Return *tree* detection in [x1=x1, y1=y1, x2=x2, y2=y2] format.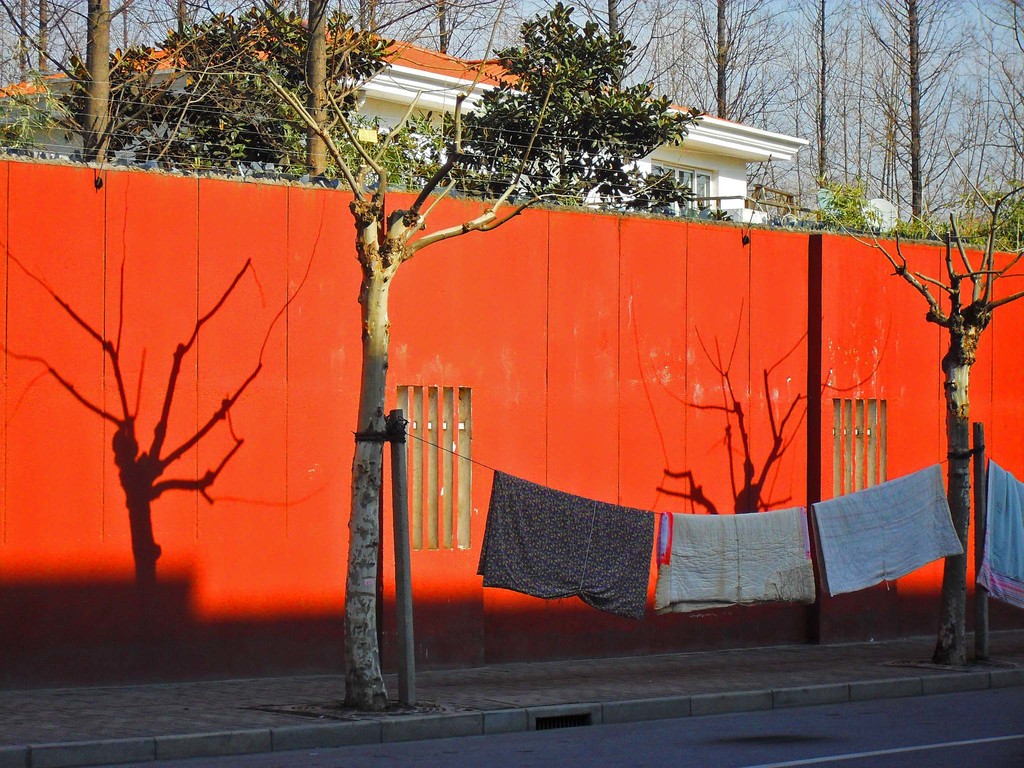
[x1=191, y1=57, x2=596, y2=723].
